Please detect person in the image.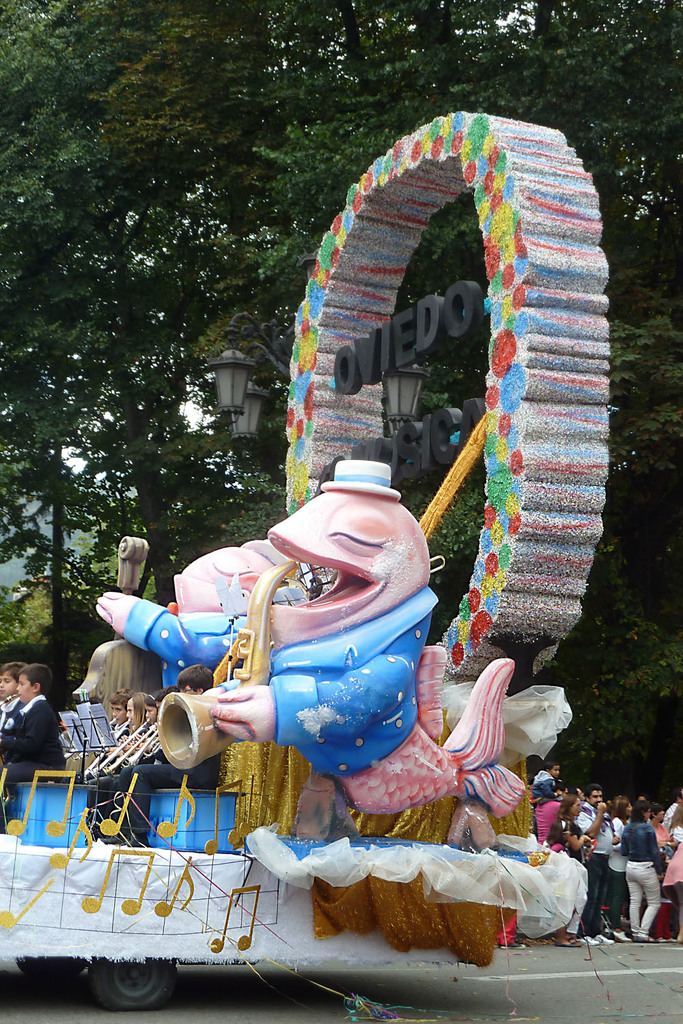
box=[0, 658, 27, 769].
